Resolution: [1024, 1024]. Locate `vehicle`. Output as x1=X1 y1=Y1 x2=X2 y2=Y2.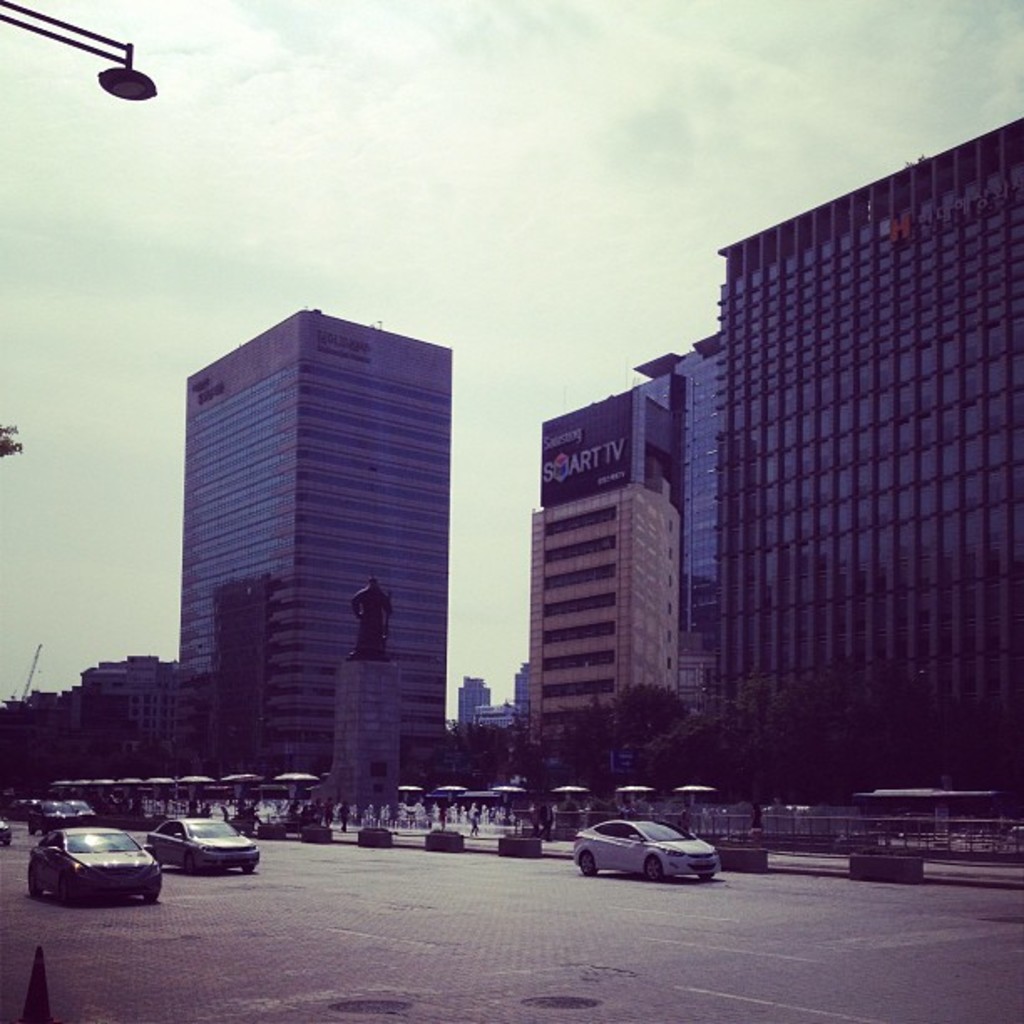
x1=15 y1=815 x2=154 y2=919.
